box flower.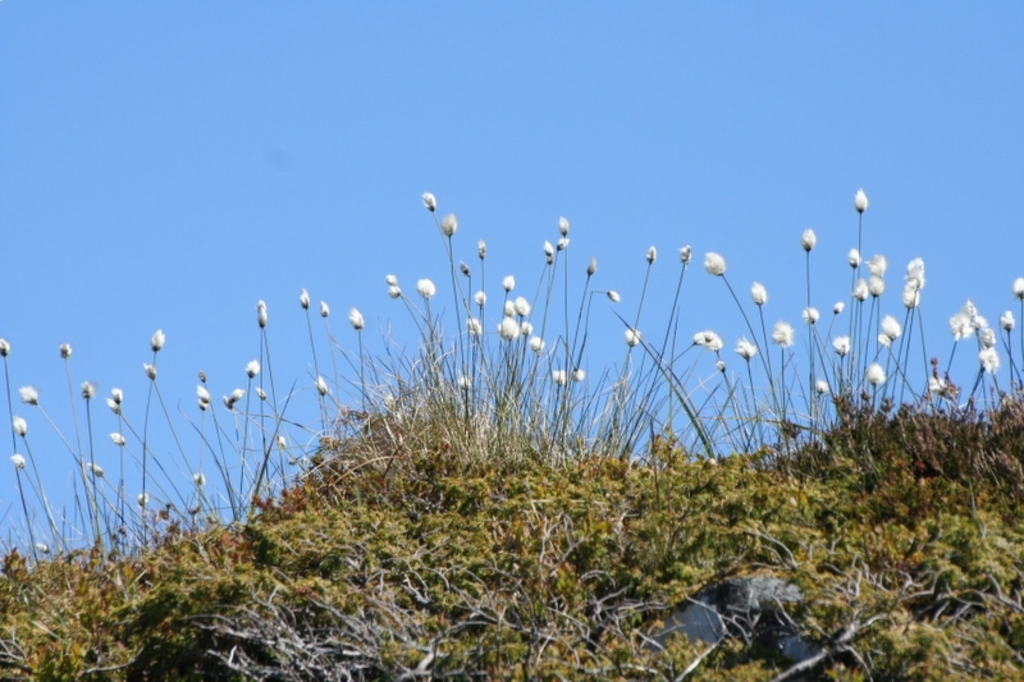
[left=105, top=403, right=122, bottom=415].
